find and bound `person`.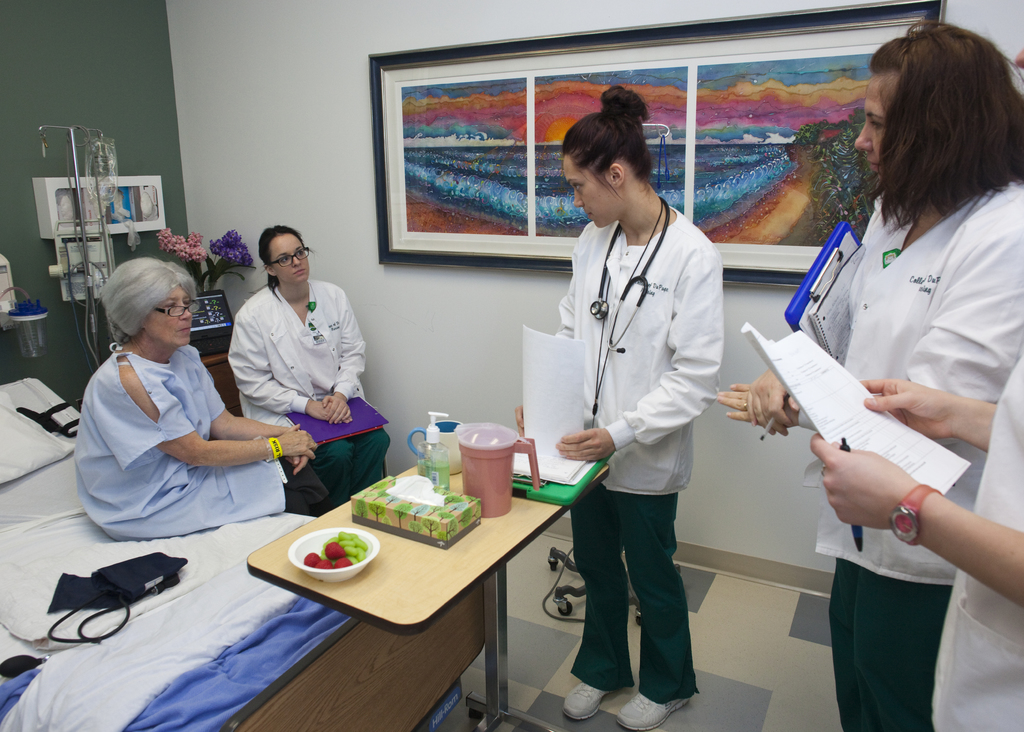
Bound: [left=73, top=257, right=340, bottom=542].
